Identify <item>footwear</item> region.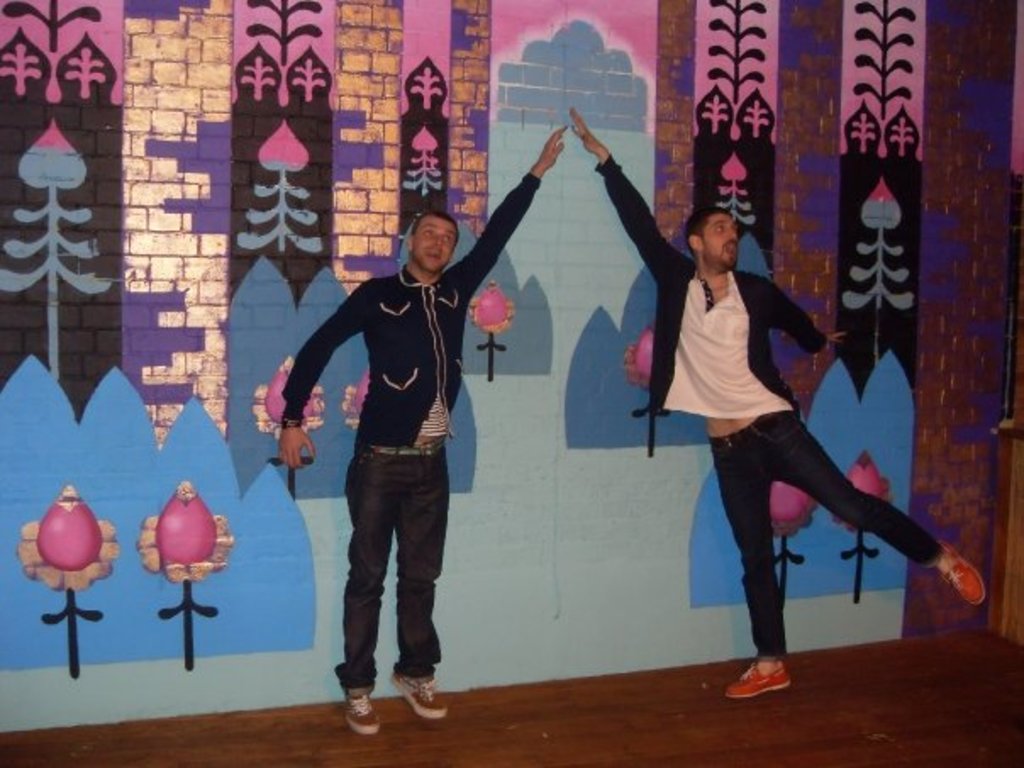
Region: box(342, 693, 387, 736).
